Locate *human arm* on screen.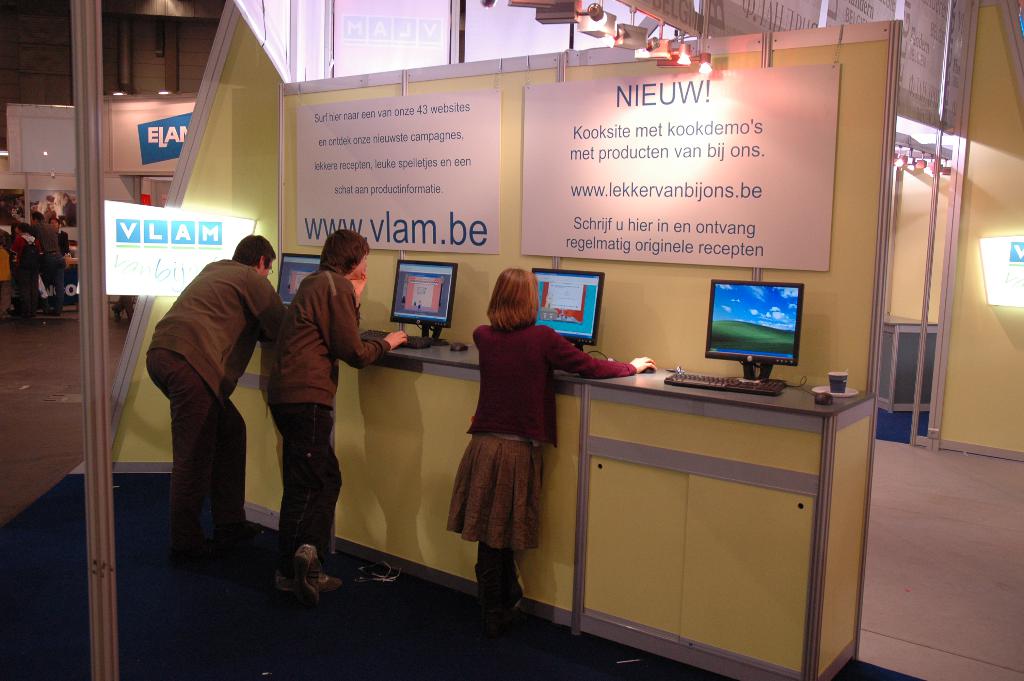
On screen at l=546, t=327, r=654, b=375.
